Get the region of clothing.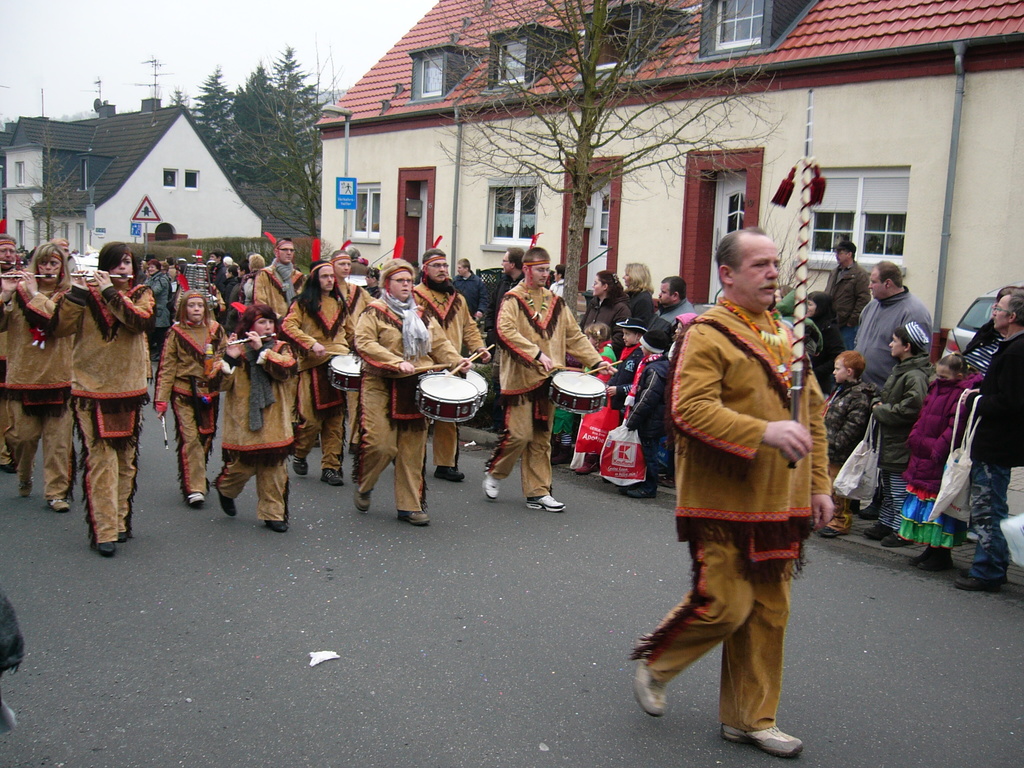
[x1=625, y1=286, x2=659, y2=339].
